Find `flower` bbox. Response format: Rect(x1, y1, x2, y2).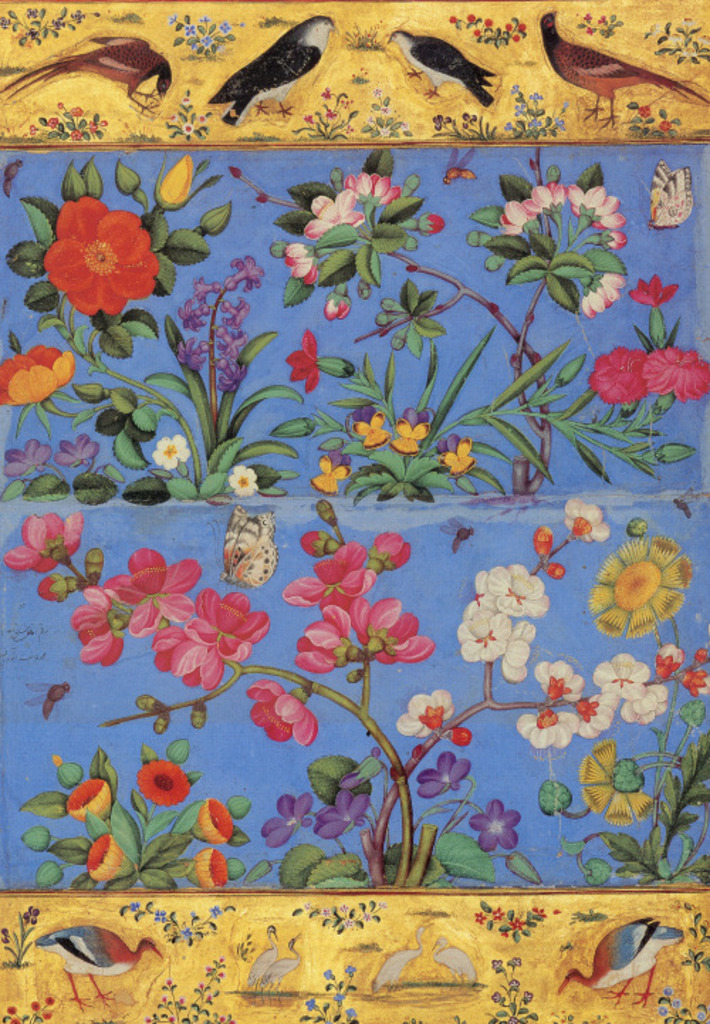
Rect(14, 518, 321, 737).
